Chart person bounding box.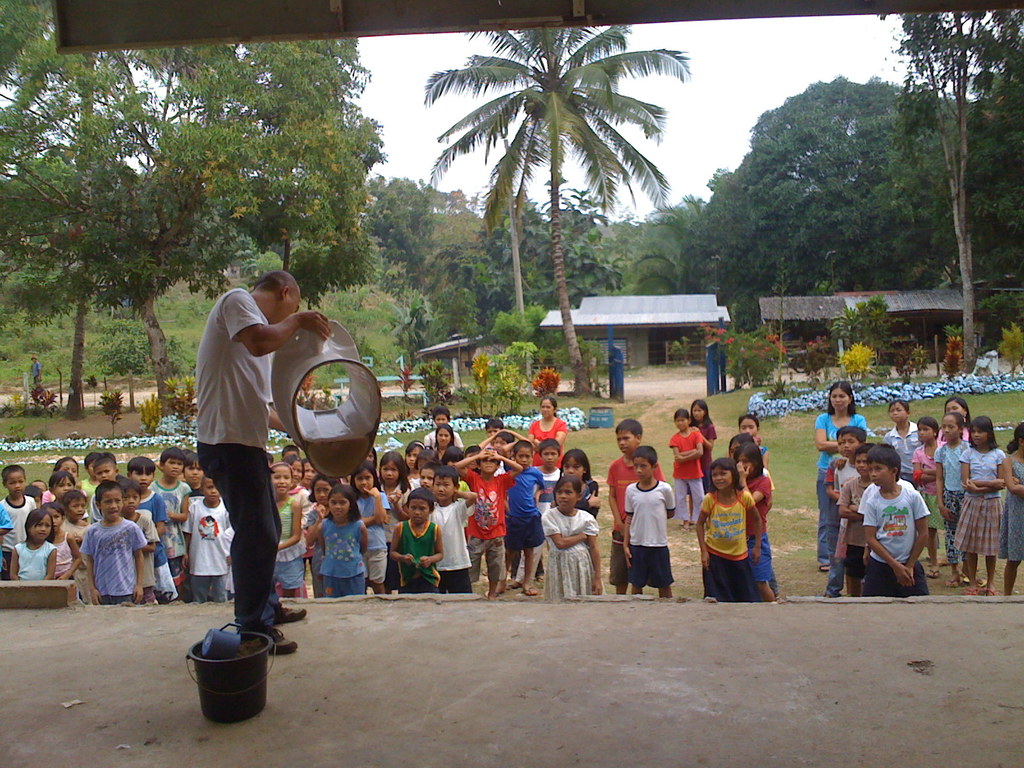
Charted: box=[667, 408, 710, 529].
